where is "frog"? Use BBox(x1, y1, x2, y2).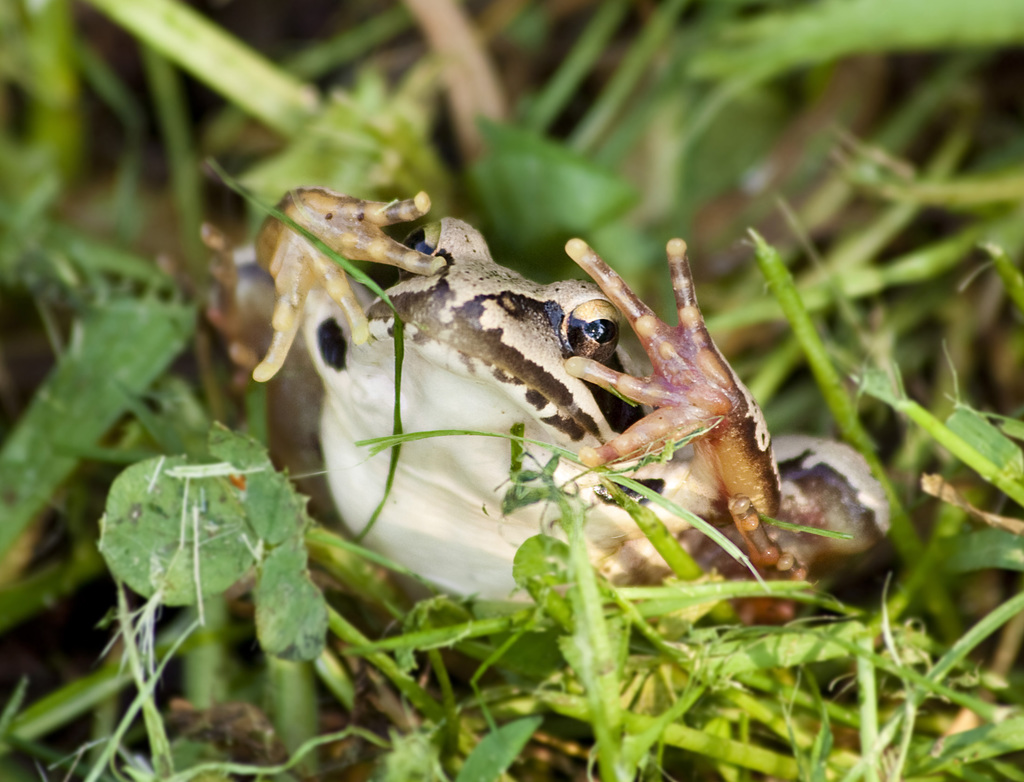
BBox(152, 184, 894, 626).
